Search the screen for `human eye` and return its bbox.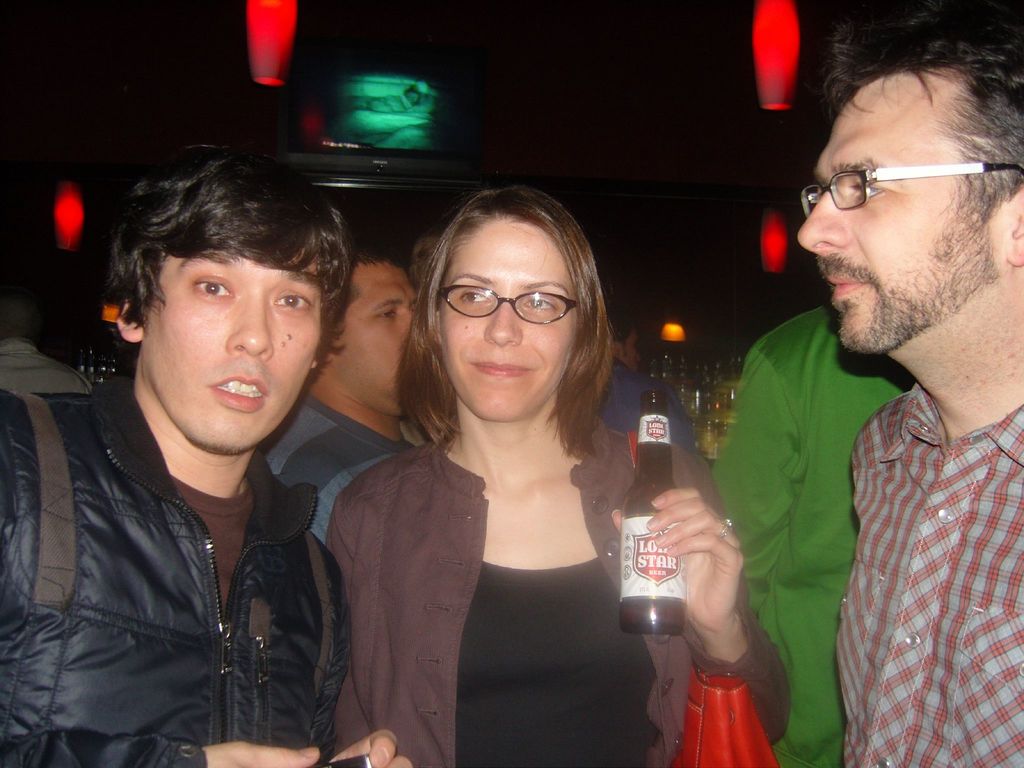
Found: bbox=(376, 310, 394, 323).
